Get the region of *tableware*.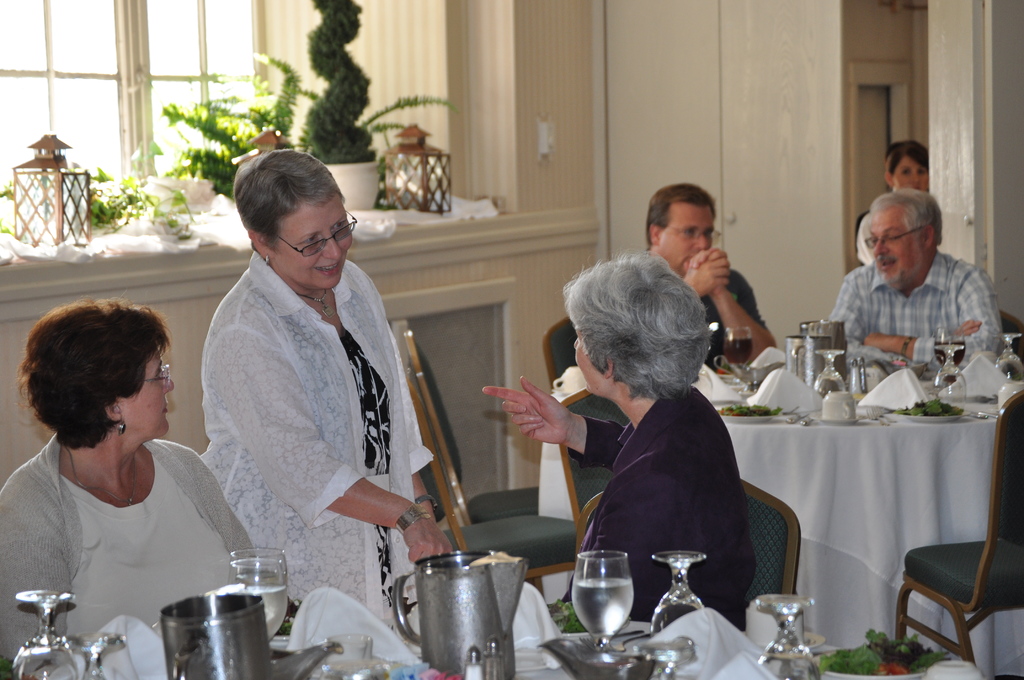
crop(850, 355, 867, 393).
